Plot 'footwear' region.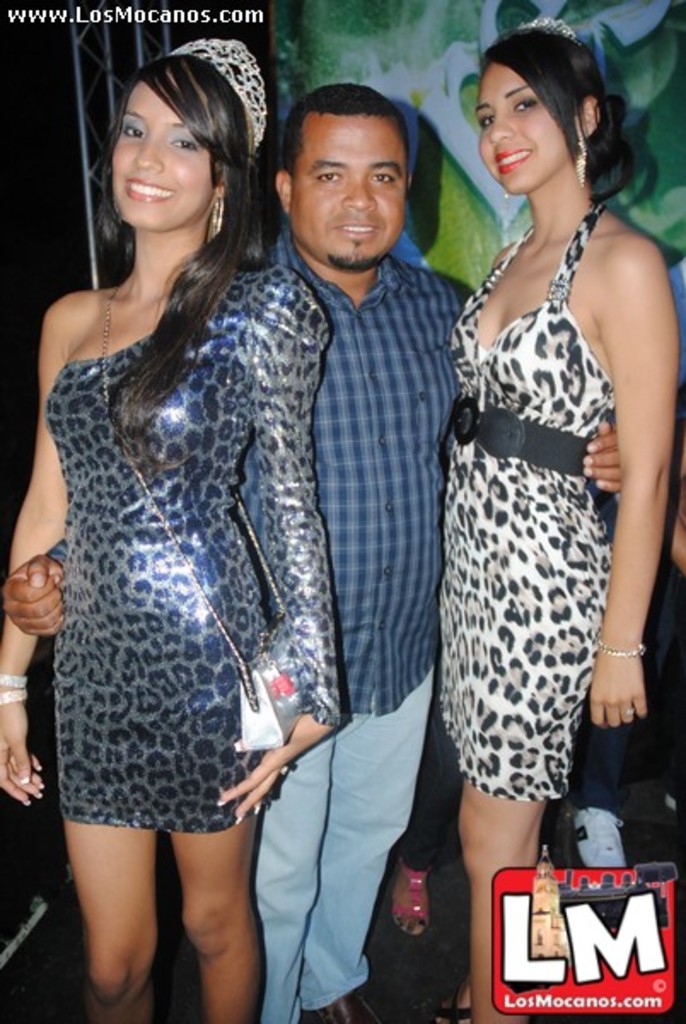
Plotted at detection(567, 804, 626, 864).
